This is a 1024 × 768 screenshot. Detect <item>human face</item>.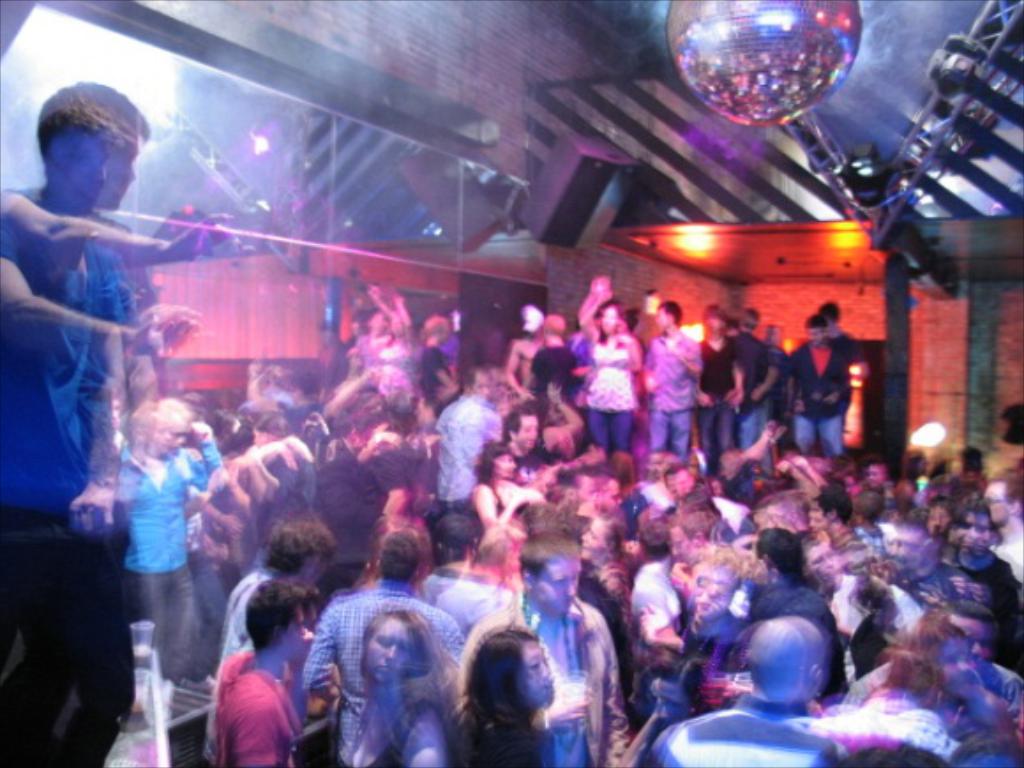
[left=48, top=141, right=1012, bottom=712].
